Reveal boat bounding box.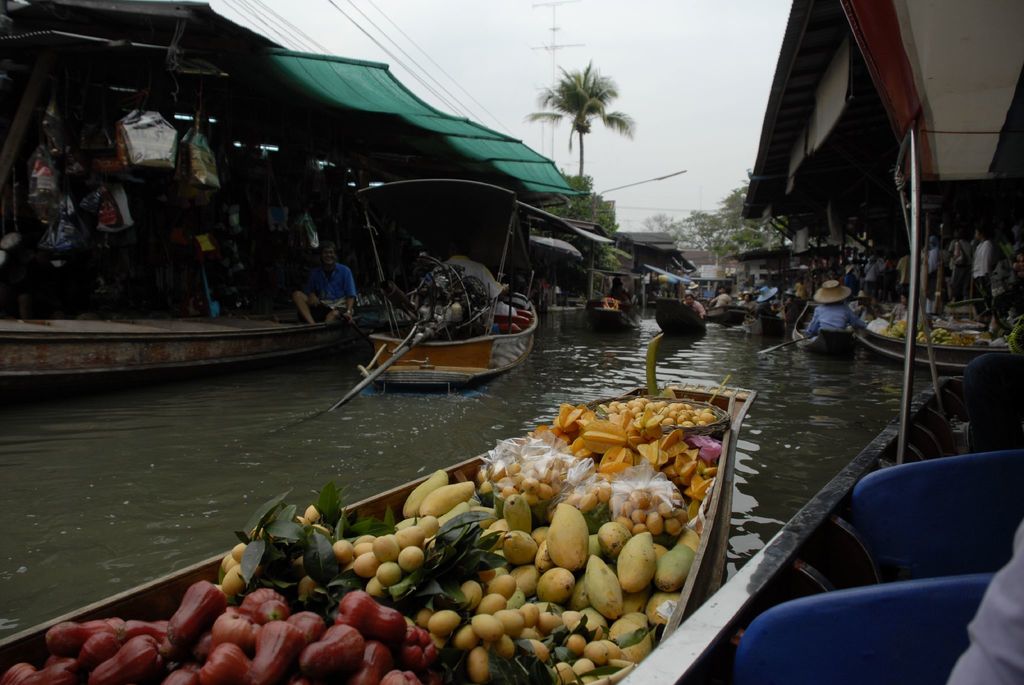
Revealed: (x1=607, y1=339, x2=1023, y2=684).
